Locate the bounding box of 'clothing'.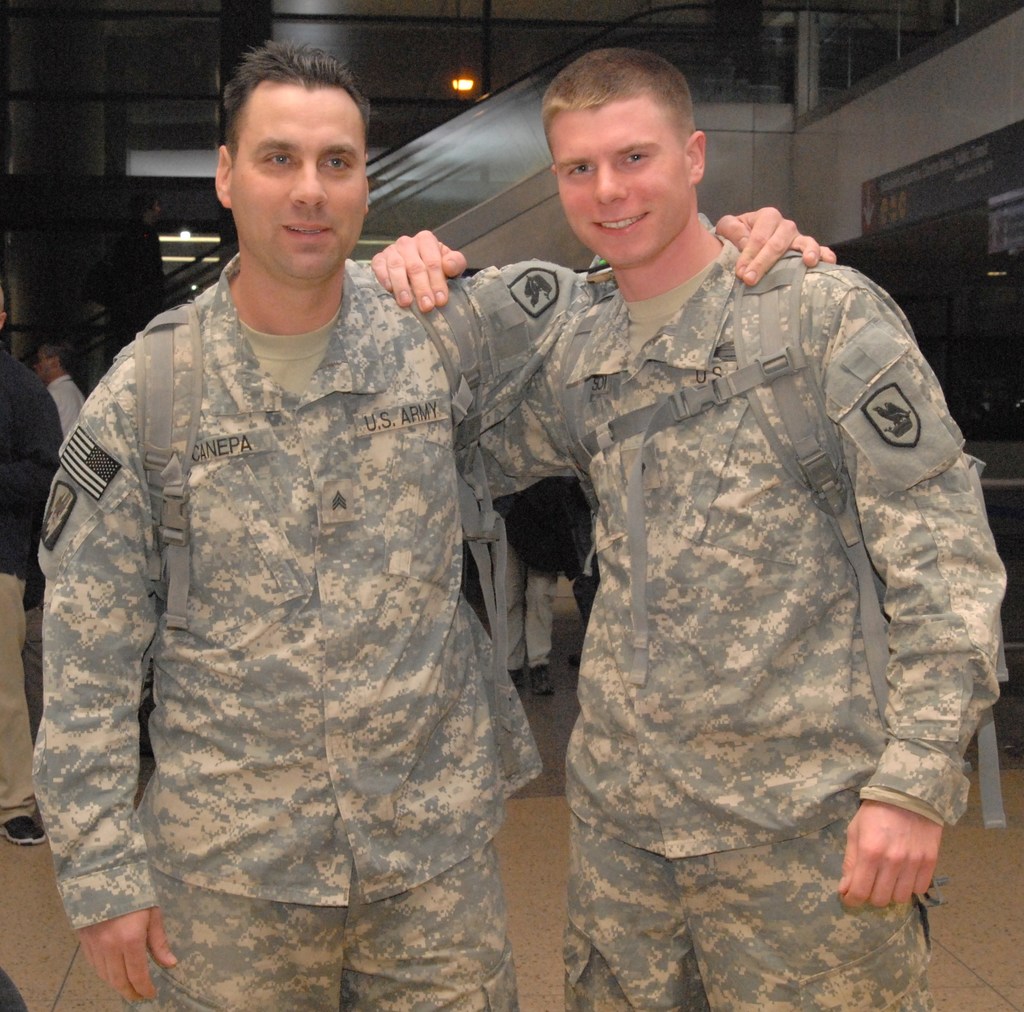
Bounding box: detection(27, 210, 717, 1011).
